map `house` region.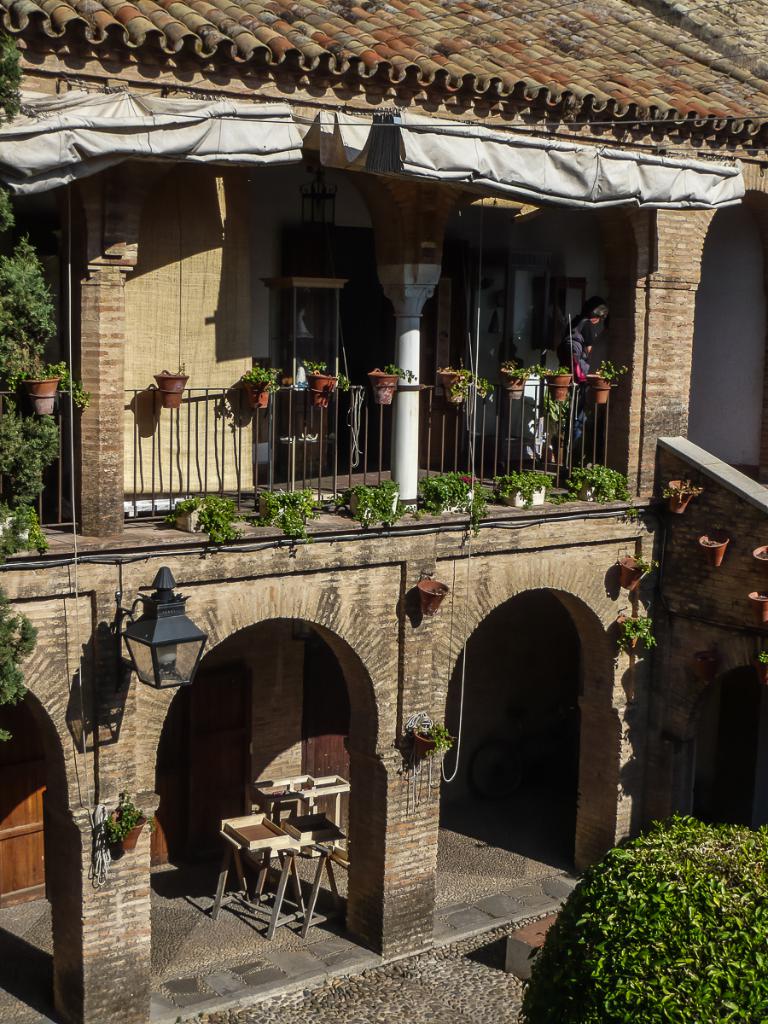
Mapped to (0,0,767,1023).
